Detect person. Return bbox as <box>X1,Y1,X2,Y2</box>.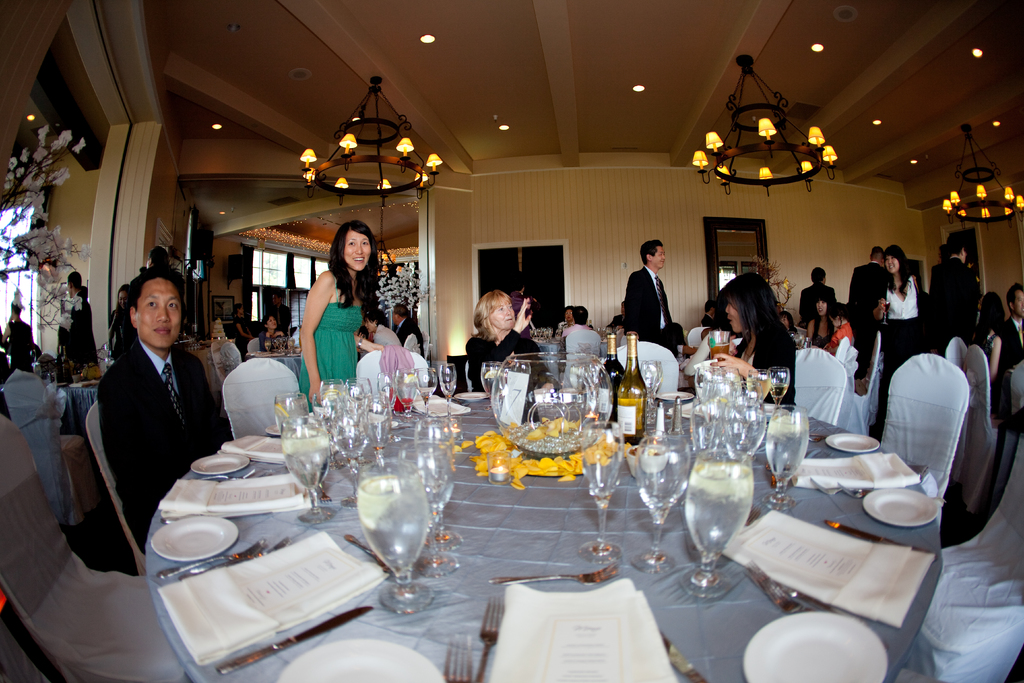
<box>97,267,232,561</box>.
